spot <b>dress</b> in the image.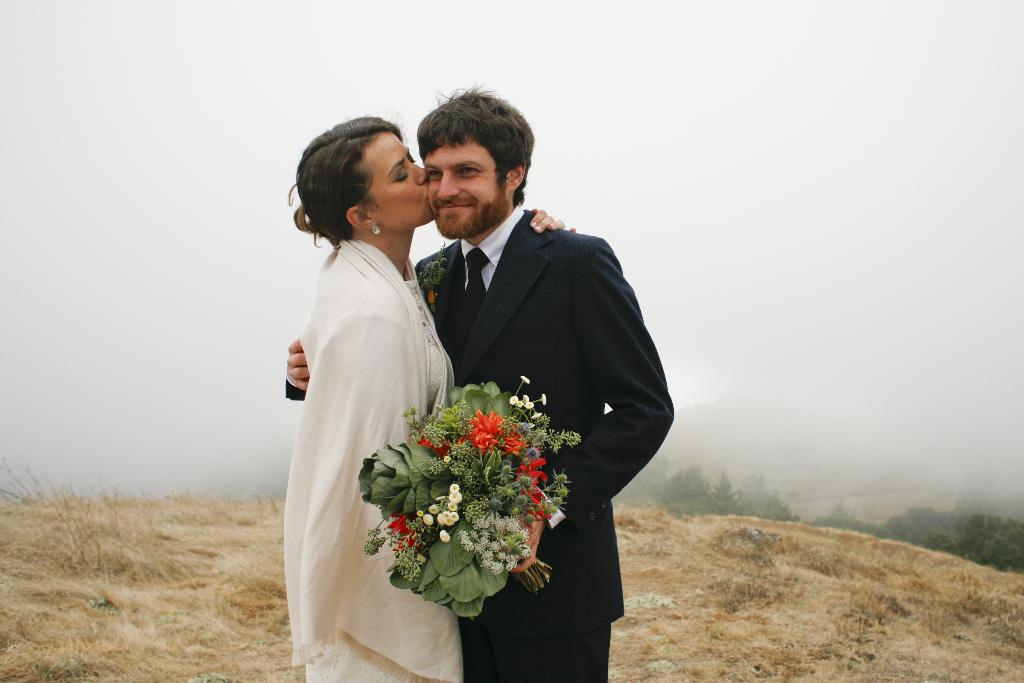
<b>dress</b> found at crop(303, 274, 444, 682).
